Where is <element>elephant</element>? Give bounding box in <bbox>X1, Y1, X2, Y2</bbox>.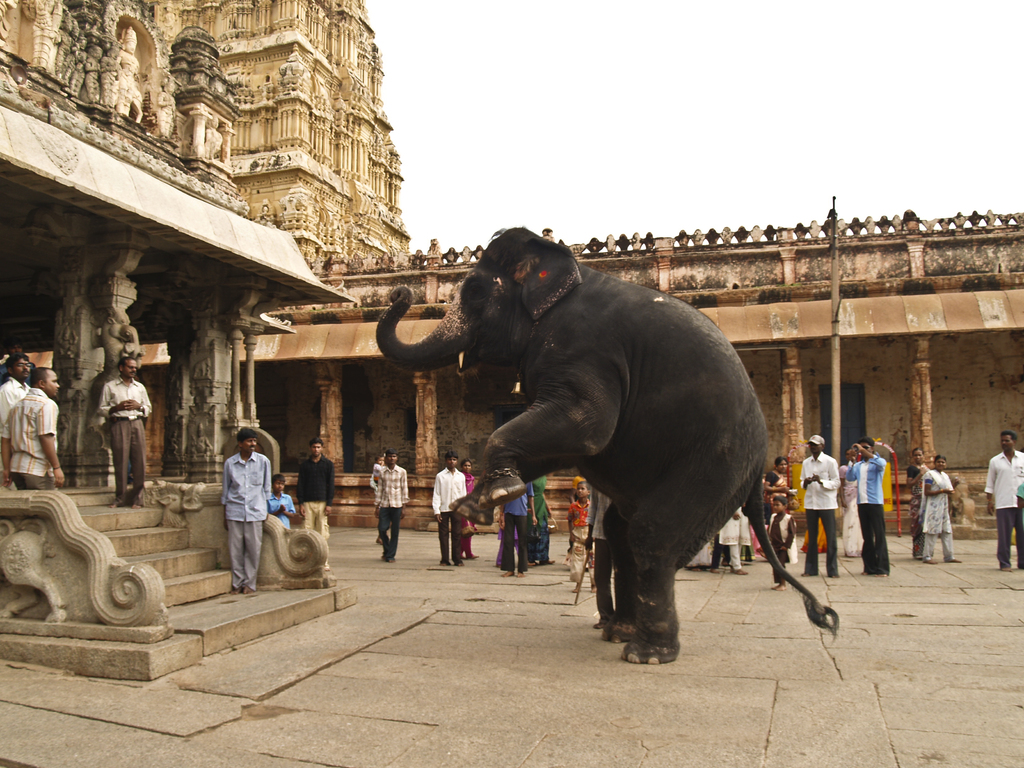
<bbox>378, 234, 772, 663</bbox>.
